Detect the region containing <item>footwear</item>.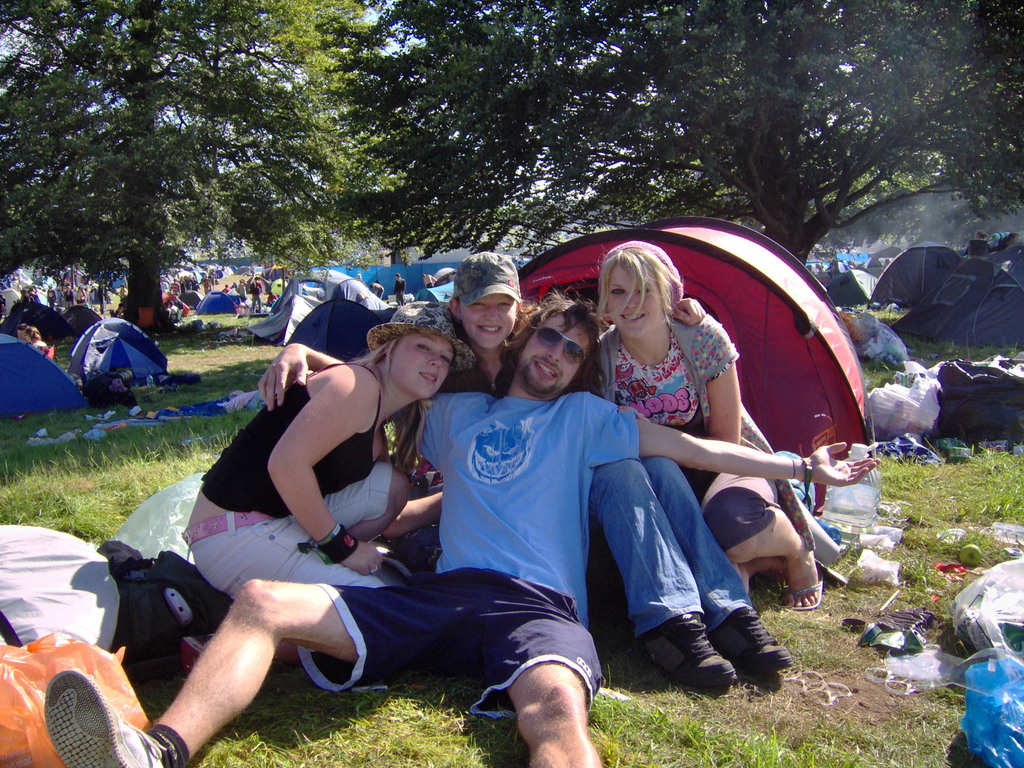
[713,610,796,680].
